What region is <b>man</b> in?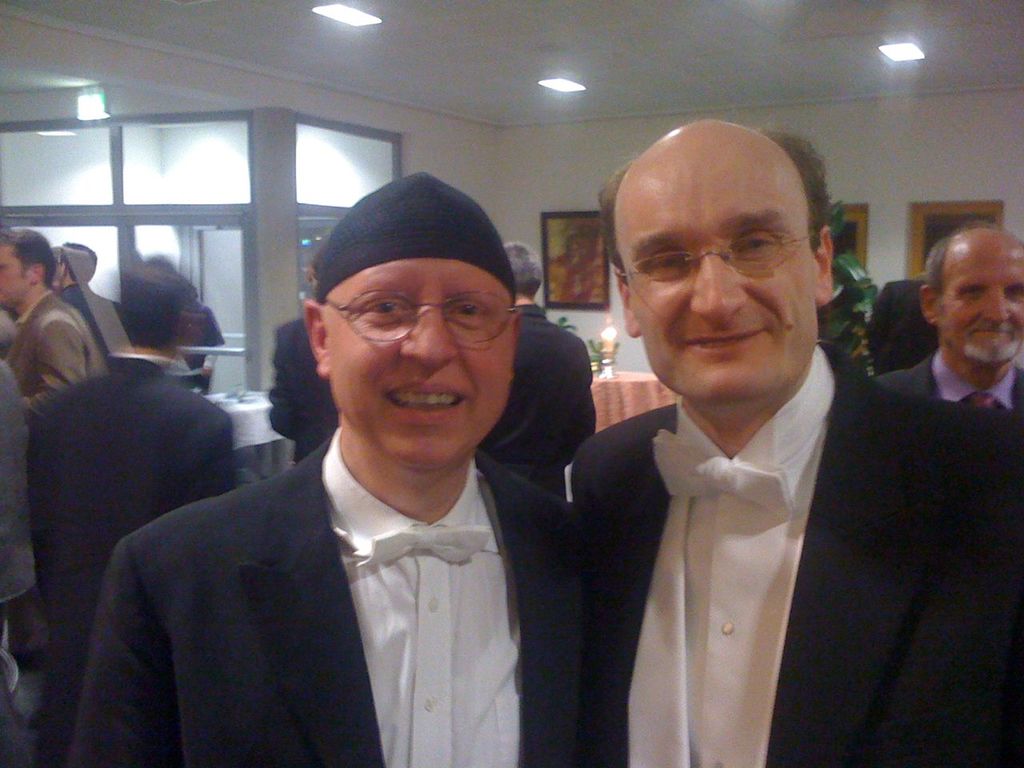
(left=24, top=253, right=238, bottom=767).
